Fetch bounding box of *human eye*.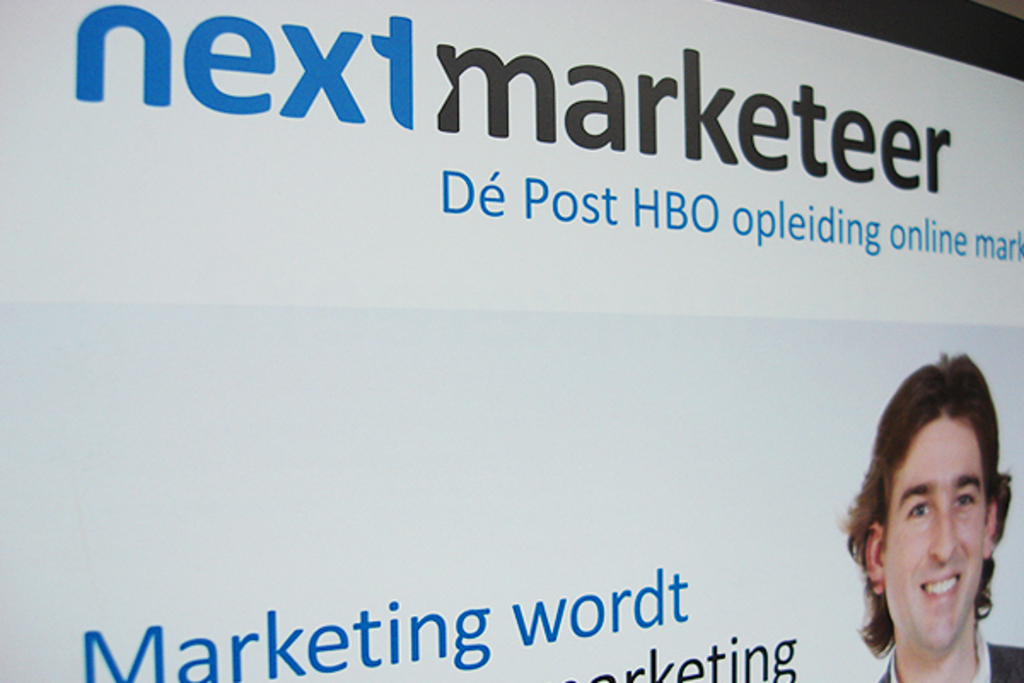
Bbox: rect(903, 497, 934, 517).
